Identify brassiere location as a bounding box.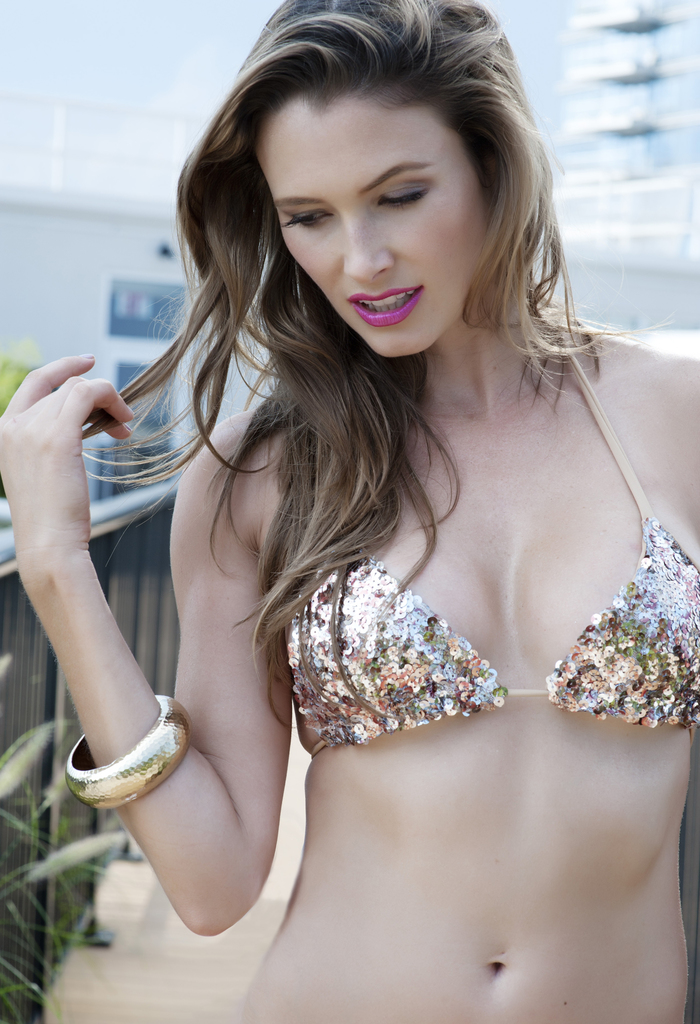
[left=280, top=319, right=697, bottom=761].
